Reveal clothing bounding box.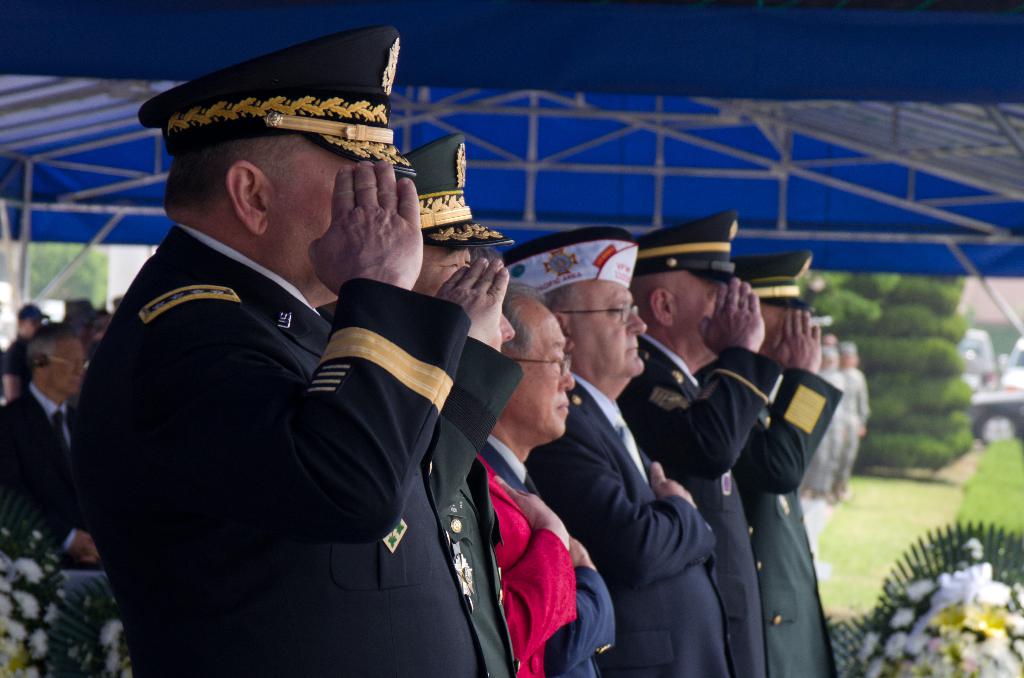
Revealed: 415 336 516 677.
